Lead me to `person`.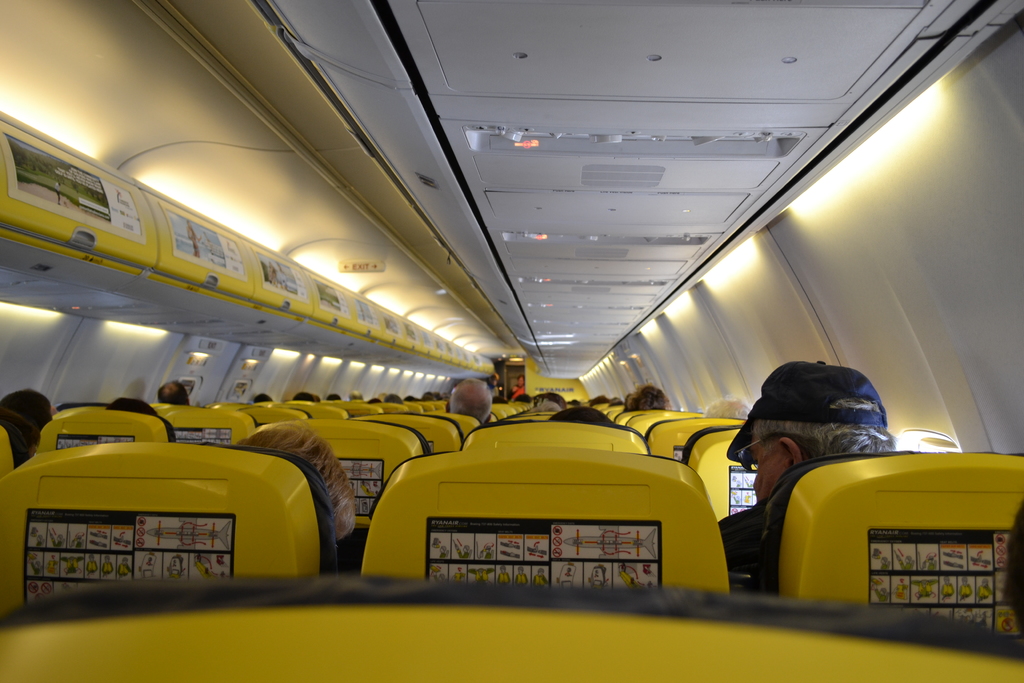
Lead to <region>0, 411, 39, 467</region>.
